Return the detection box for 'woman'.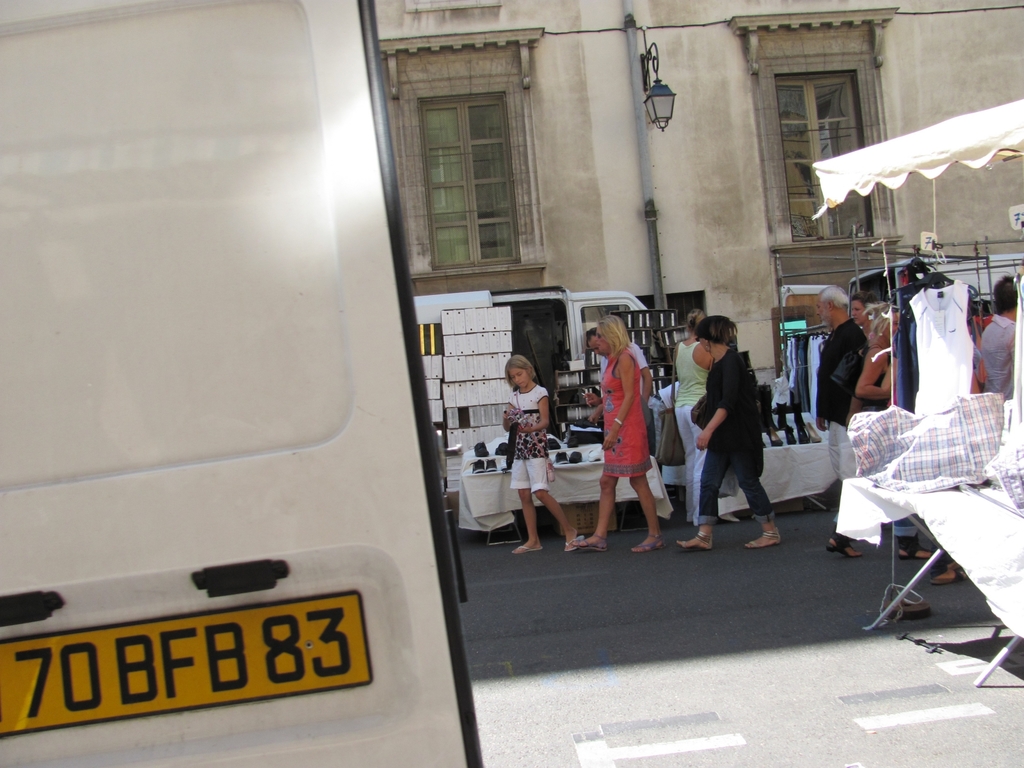
583, 324, 690, 561.
